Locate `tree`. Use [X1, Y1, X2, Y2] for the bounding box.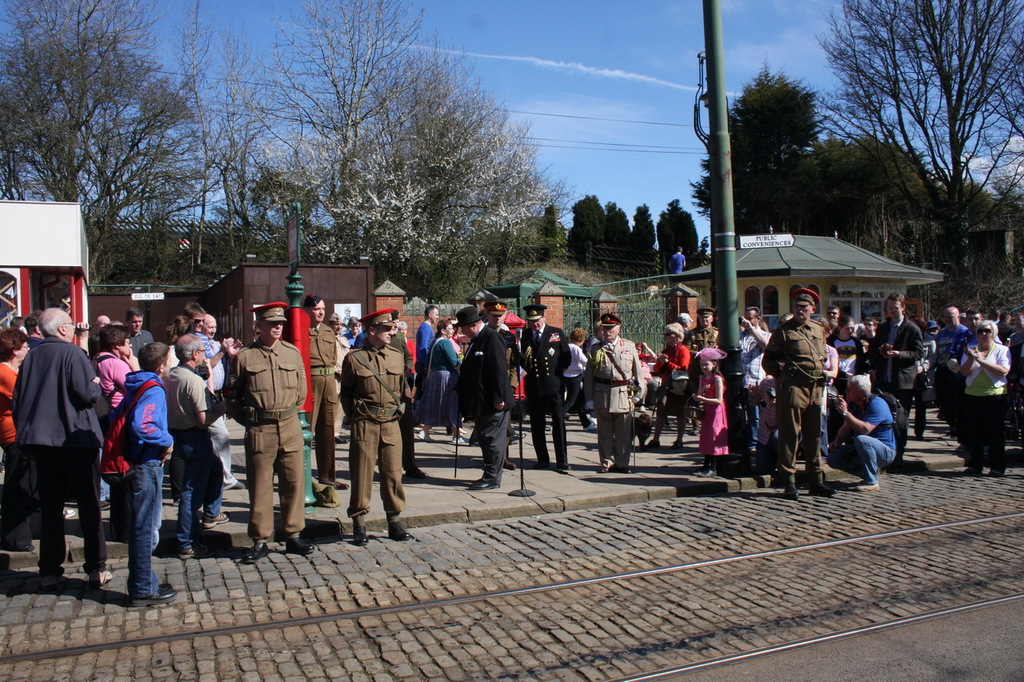
[628, 196, 664, 271].
